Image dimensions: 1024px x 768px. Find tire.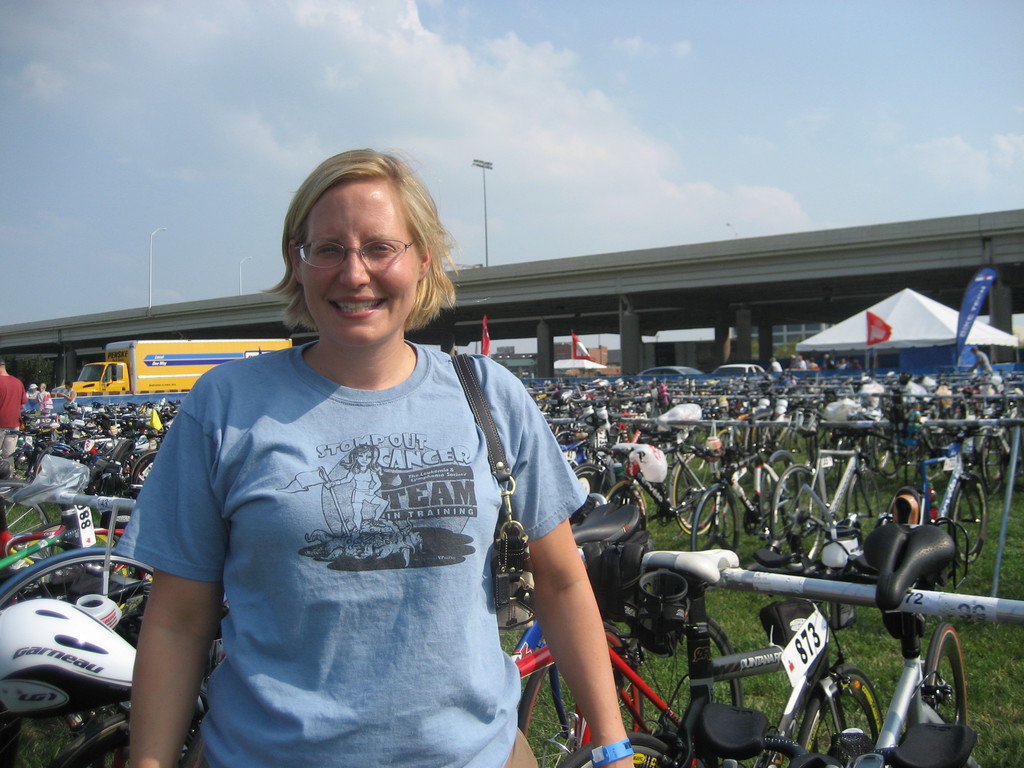
[559, 731, 678, 767].
